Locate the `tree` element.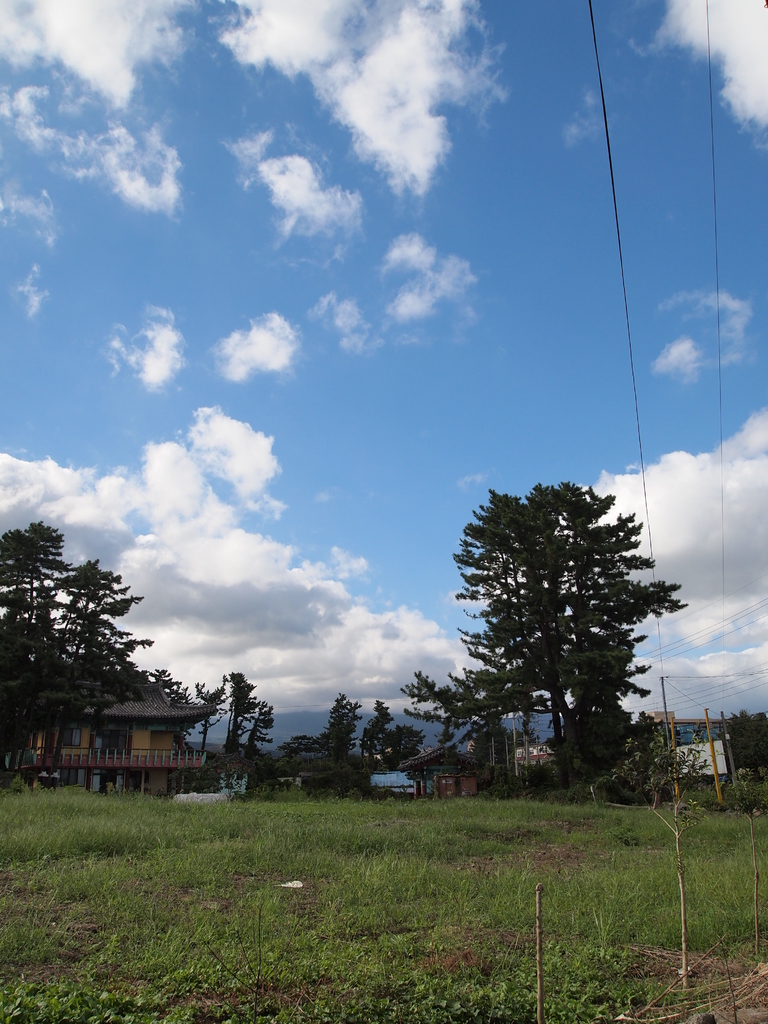
Element bbox: 435/453/692/812.
